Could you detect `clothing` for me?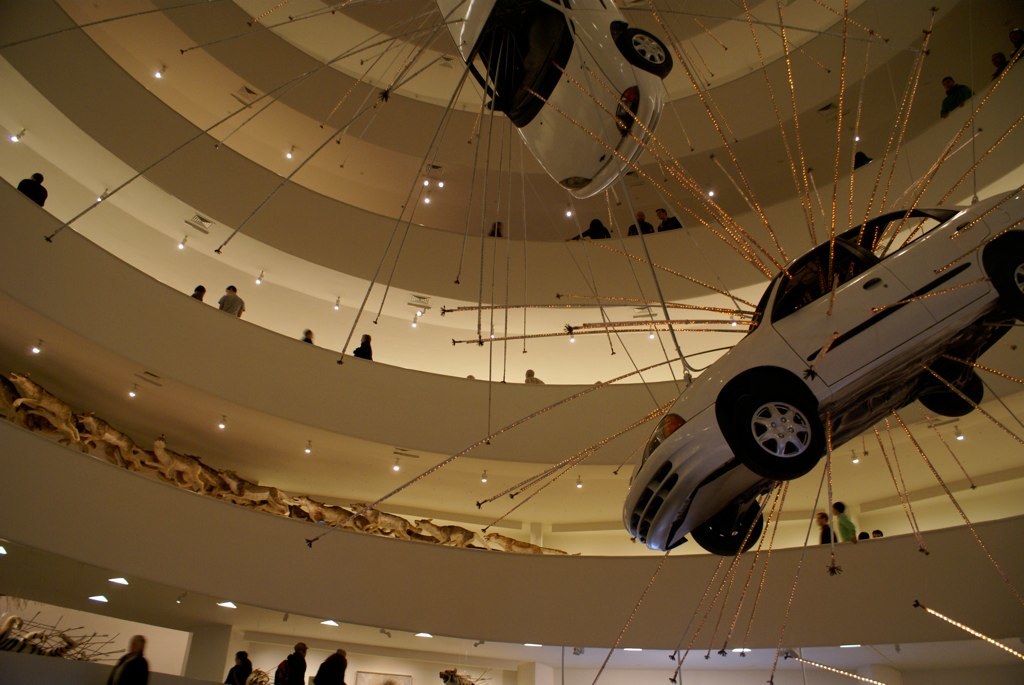
Detection result: locate(352, 339, 374, 362).
